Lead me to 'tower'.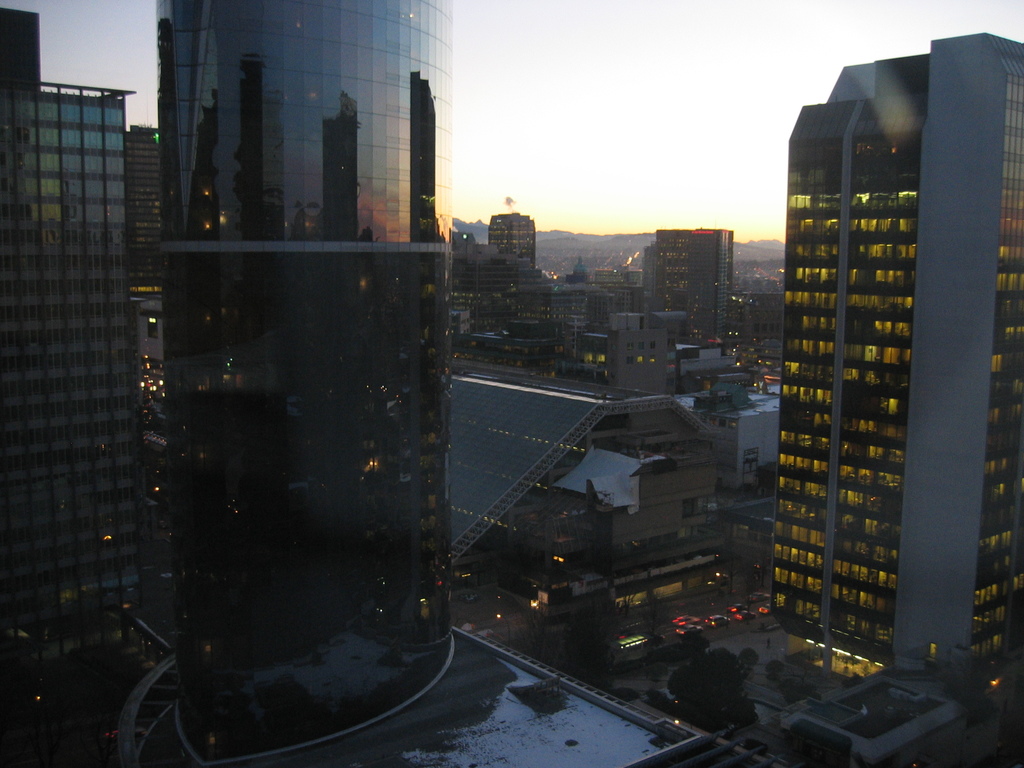
Lead to (left=765, top=28, right=1023, bottom=692).
